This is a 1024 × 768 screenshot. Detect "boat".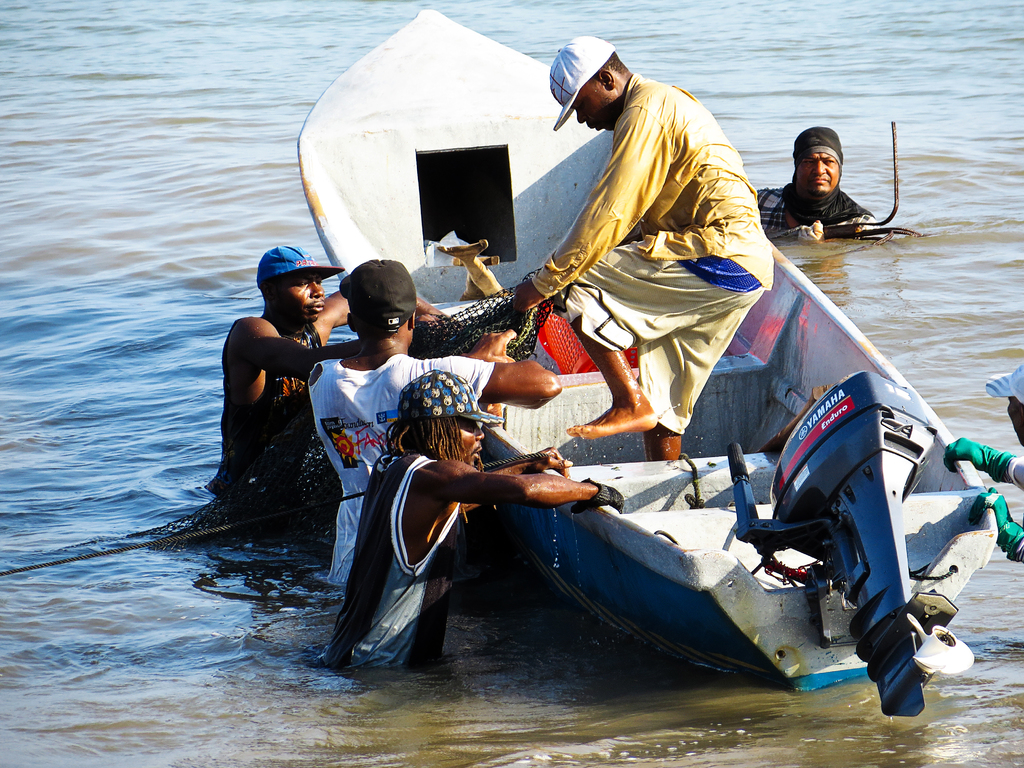
bbox=(298, 3, 1000, 696).
